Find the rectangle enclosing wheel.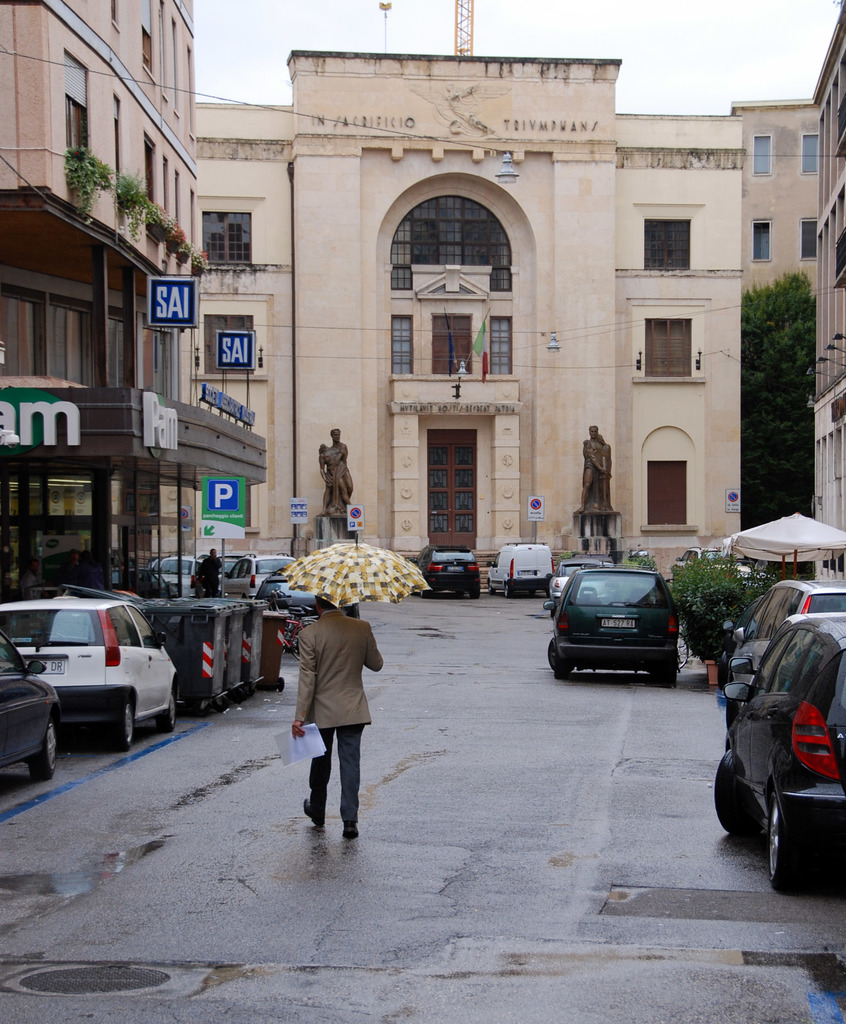
486 579 496 594.
